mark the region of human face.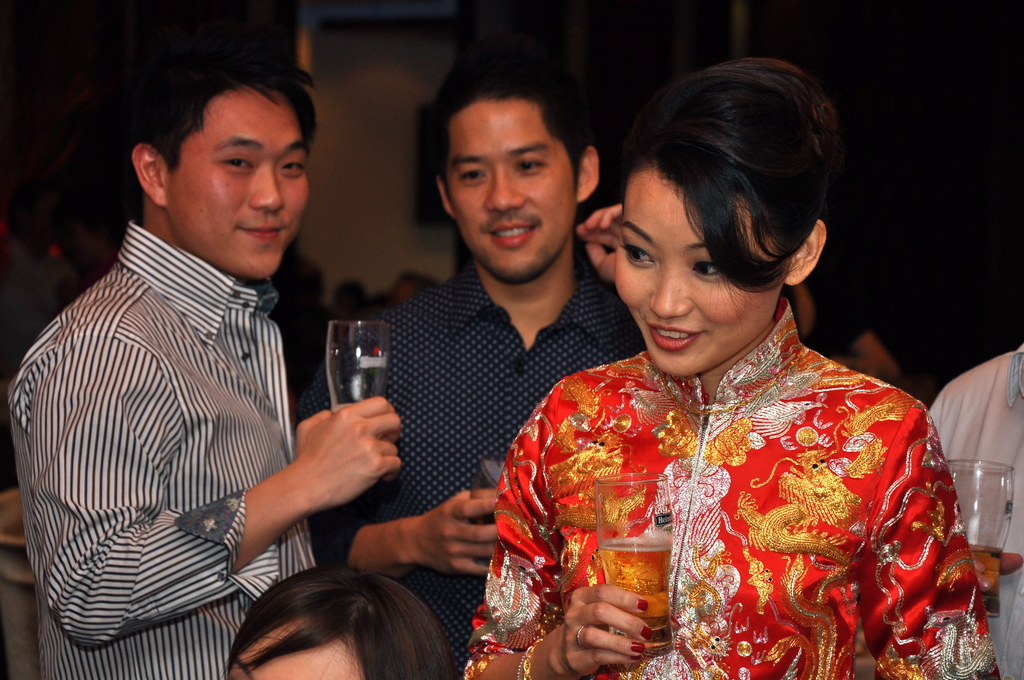
Region: 442, 95, 575, 284.
